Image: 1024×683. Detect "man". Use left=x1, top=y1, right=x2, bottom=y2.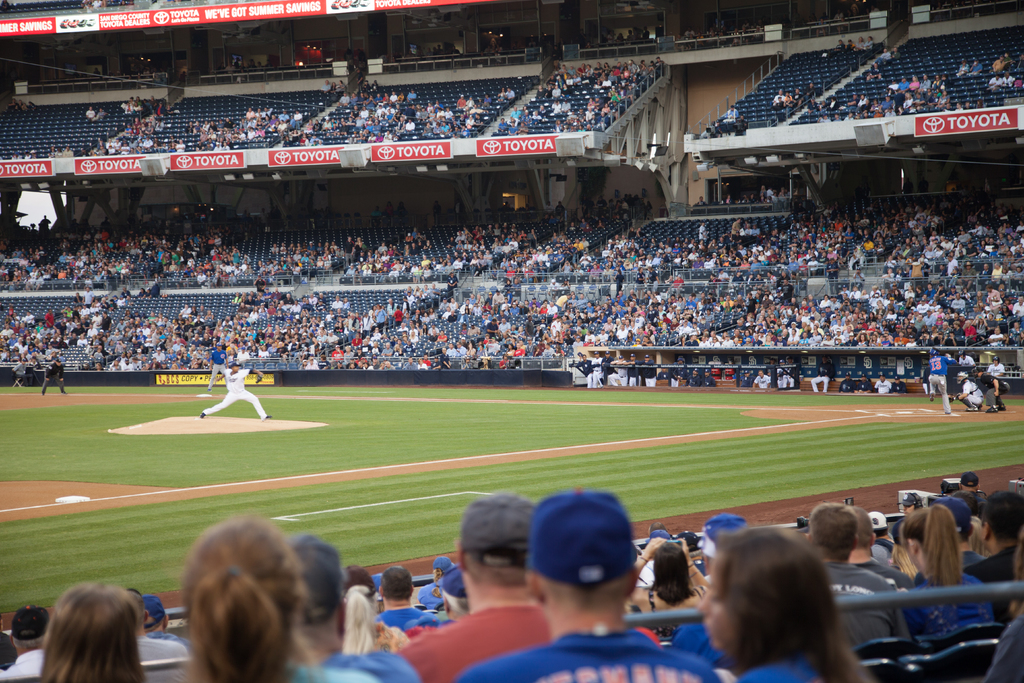
left=397, top=490, right=552, bottom=682.
